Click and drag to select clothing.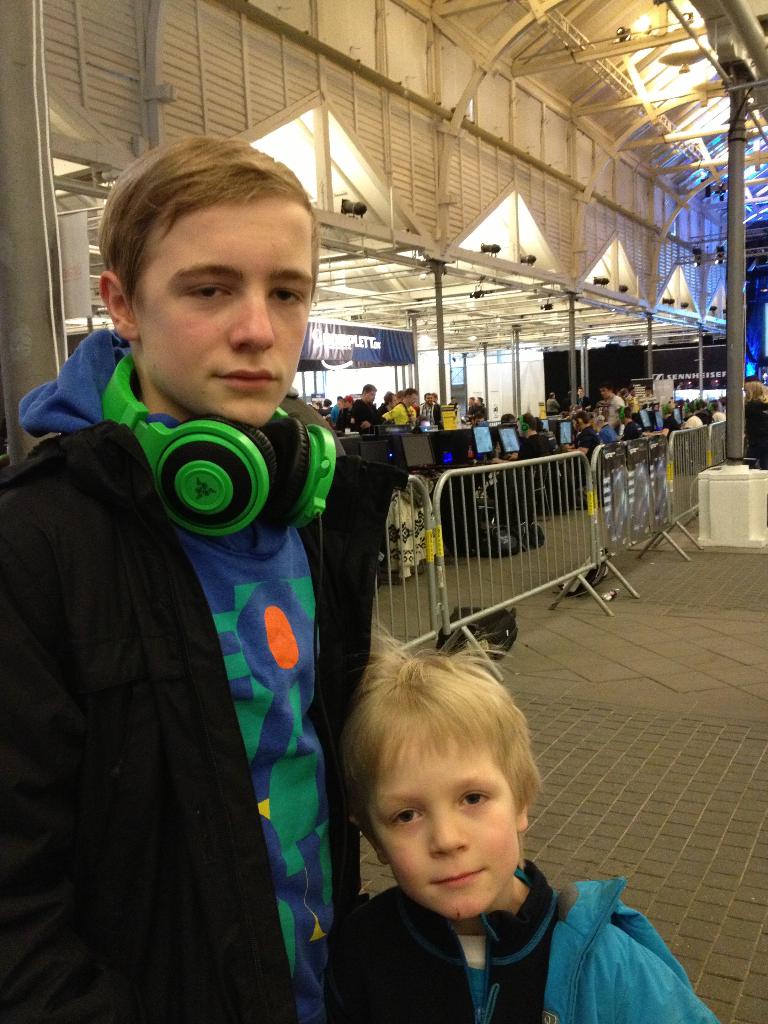
Selection: select_region(0, 332, 392, 1023).
